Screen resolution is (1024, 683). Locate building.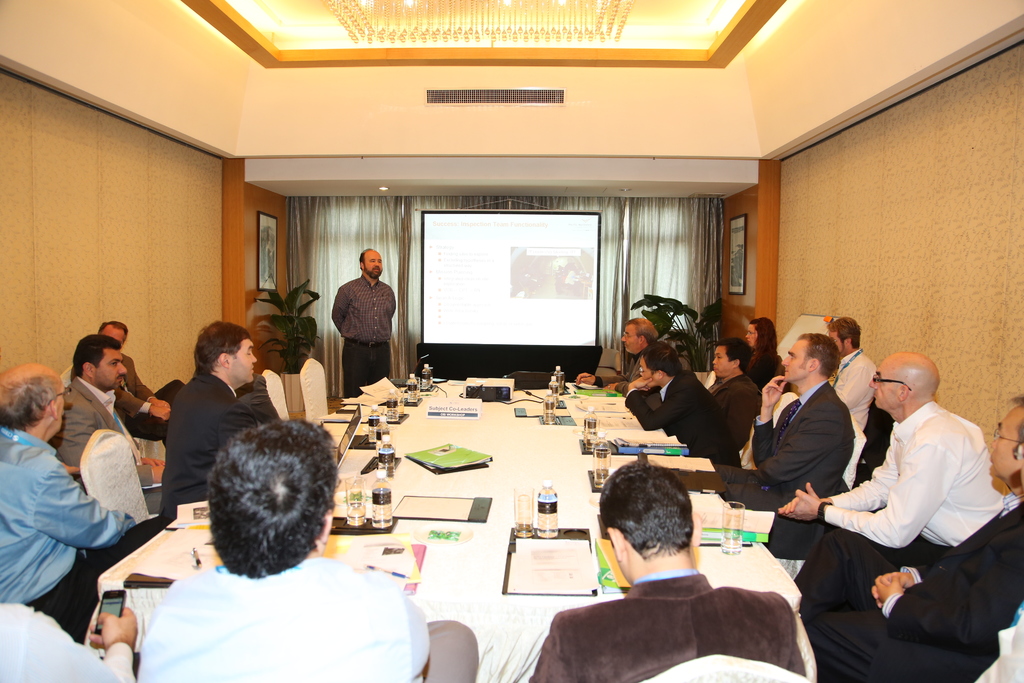
{"left": 0, "top": 0, "right": 1023, "bottom": 682}.
